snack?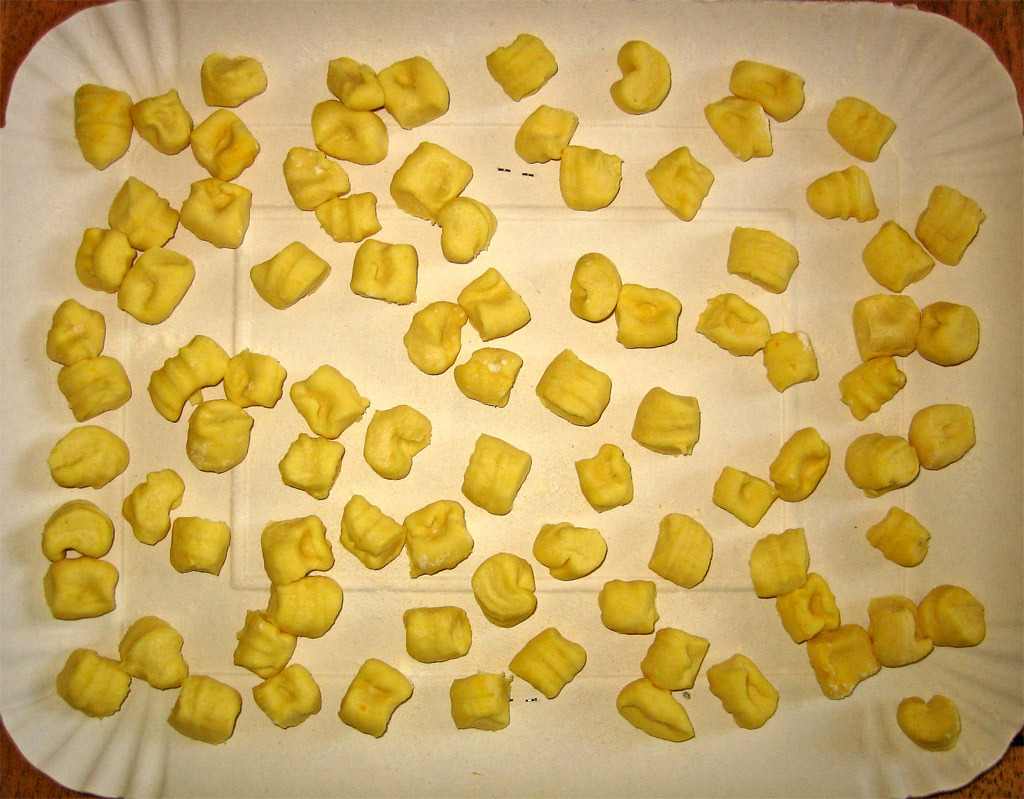
[left=179, top=175, right=252, bottom=246]
